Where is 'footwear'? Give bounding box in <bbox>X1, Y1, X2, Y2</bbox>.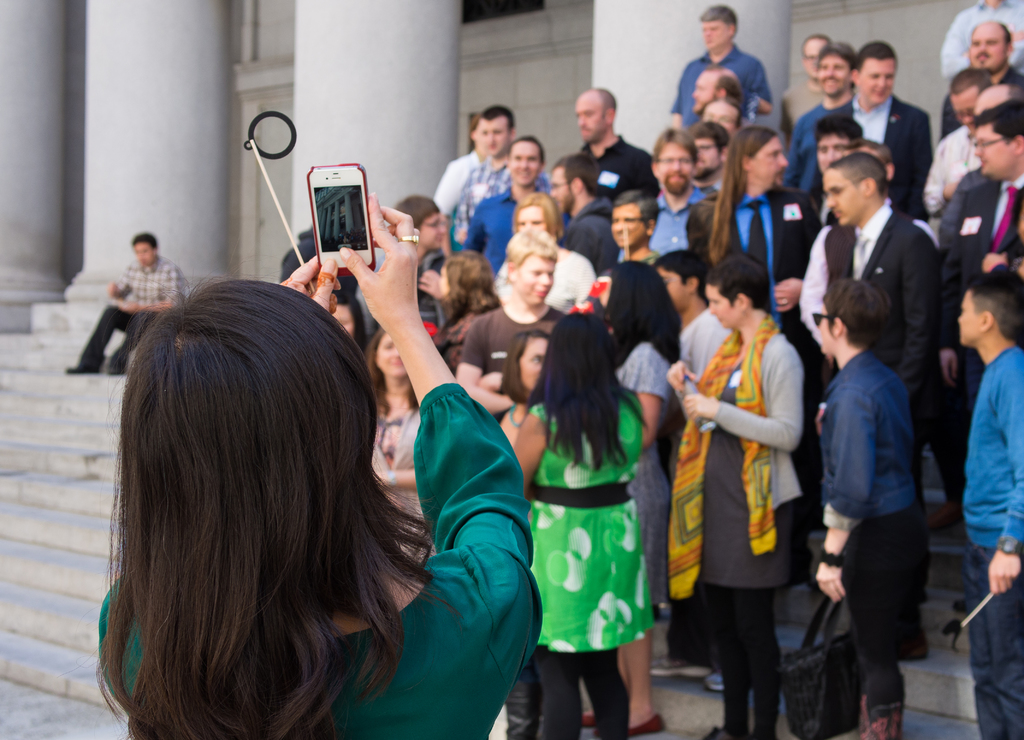
<bbox>649, 648, 710, 679</bbox>.
